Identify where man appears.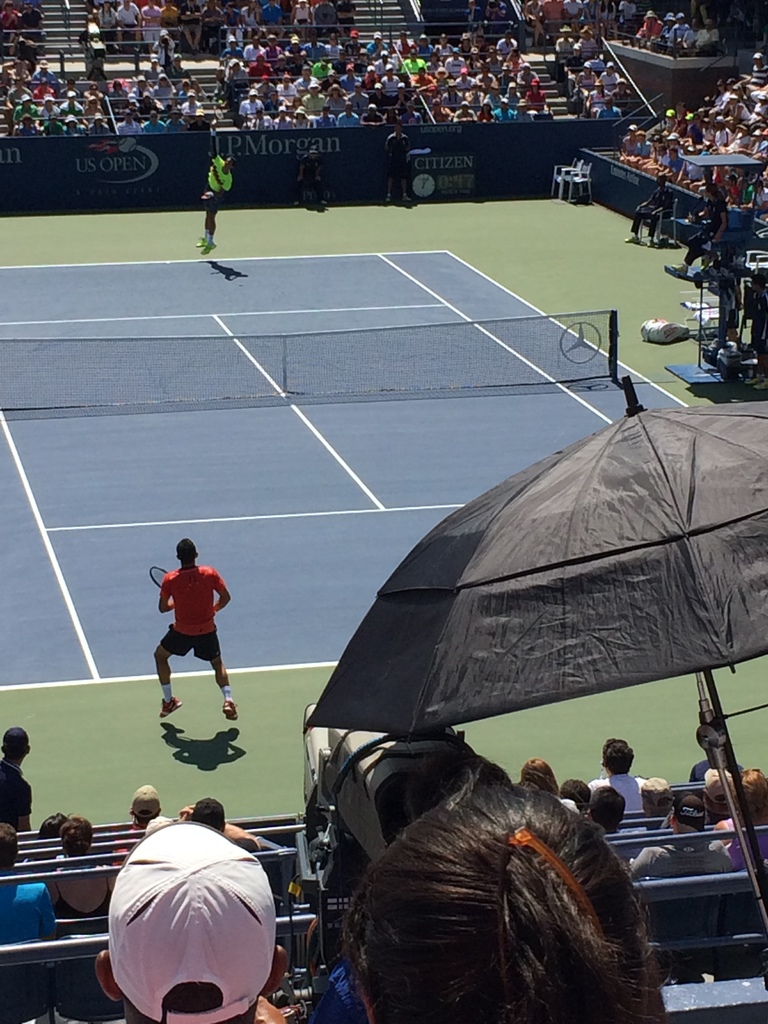
Appears at l=466, t=0, r=483, b=29.
